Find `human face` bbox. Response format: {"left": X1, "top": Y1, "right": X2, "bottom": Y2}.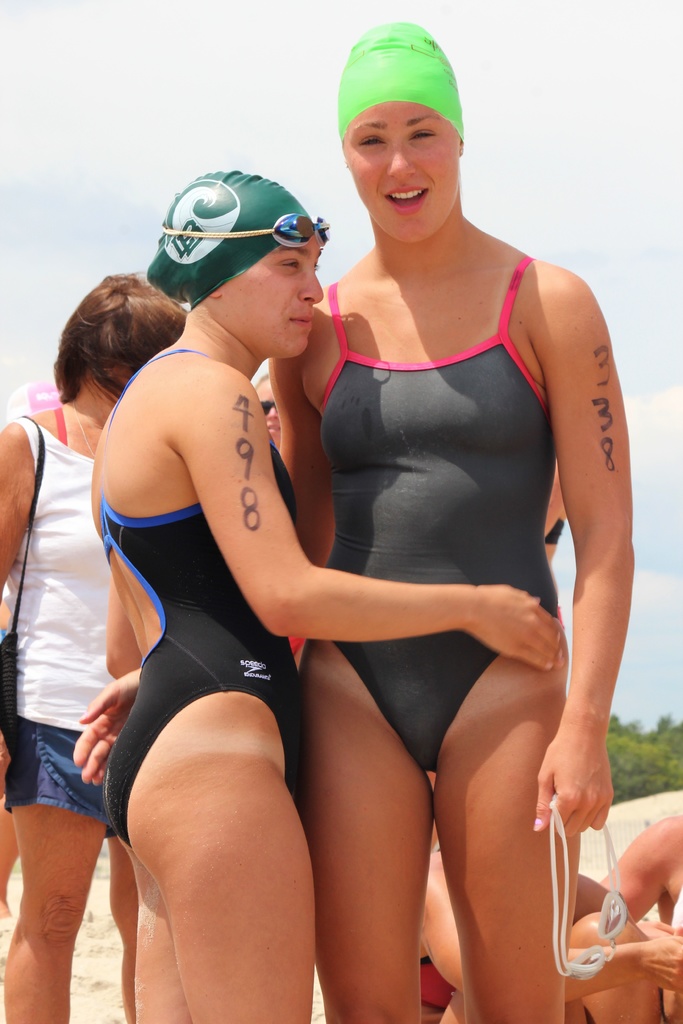
{"left": 344, "top": 99, "right": 463, "bottom": 241}.
